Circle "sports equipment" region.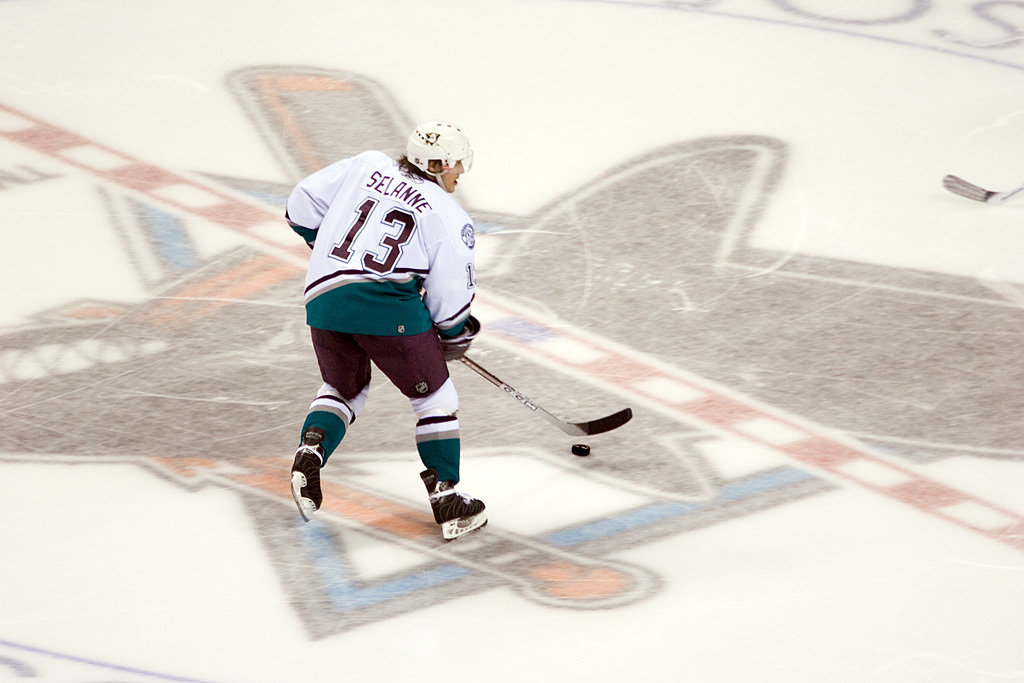
Region: Rect(422, 472, 489, 541).
